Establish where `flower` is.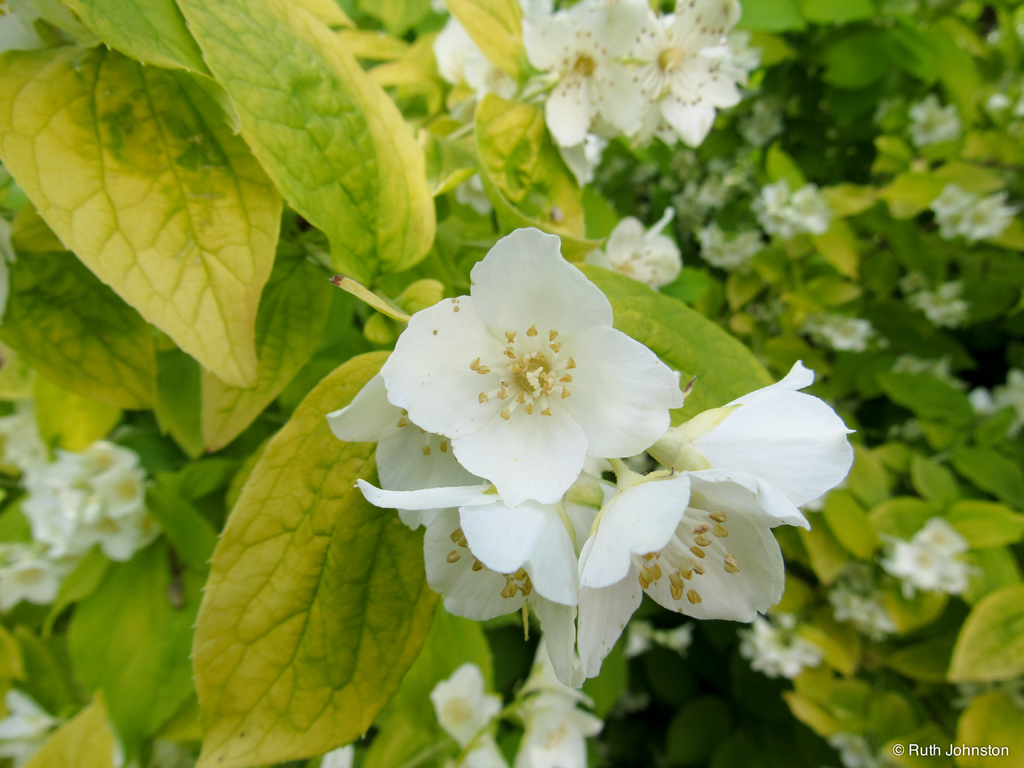
Established at crop(513, 687, 602, 767).
